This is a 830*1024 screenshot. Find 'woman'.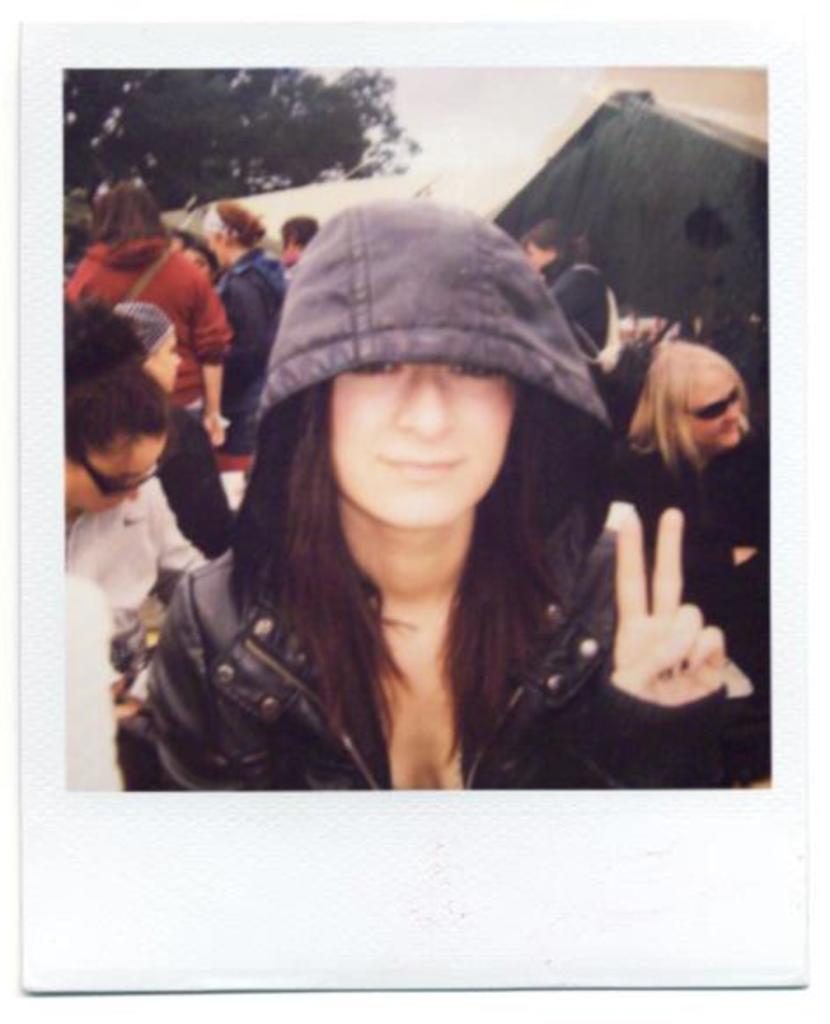
Bounding box: pyautogui.locateOnScreen(630, 338, 768, 605).
